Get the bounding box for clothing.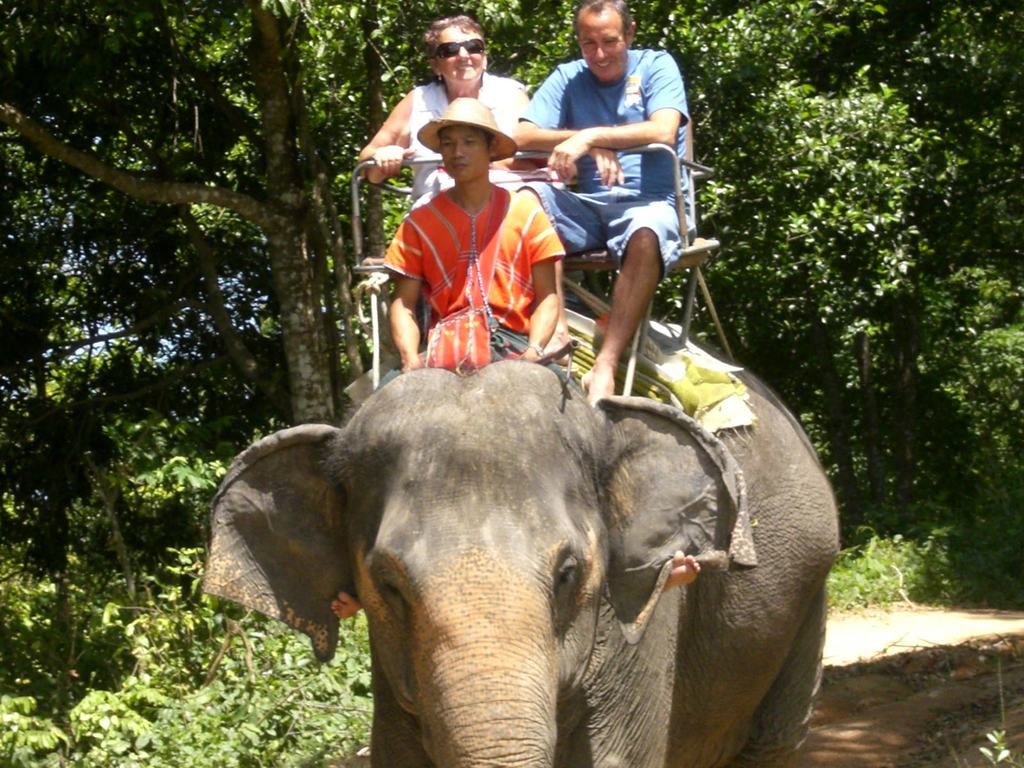
bbox(402, 67, 528, 209).
